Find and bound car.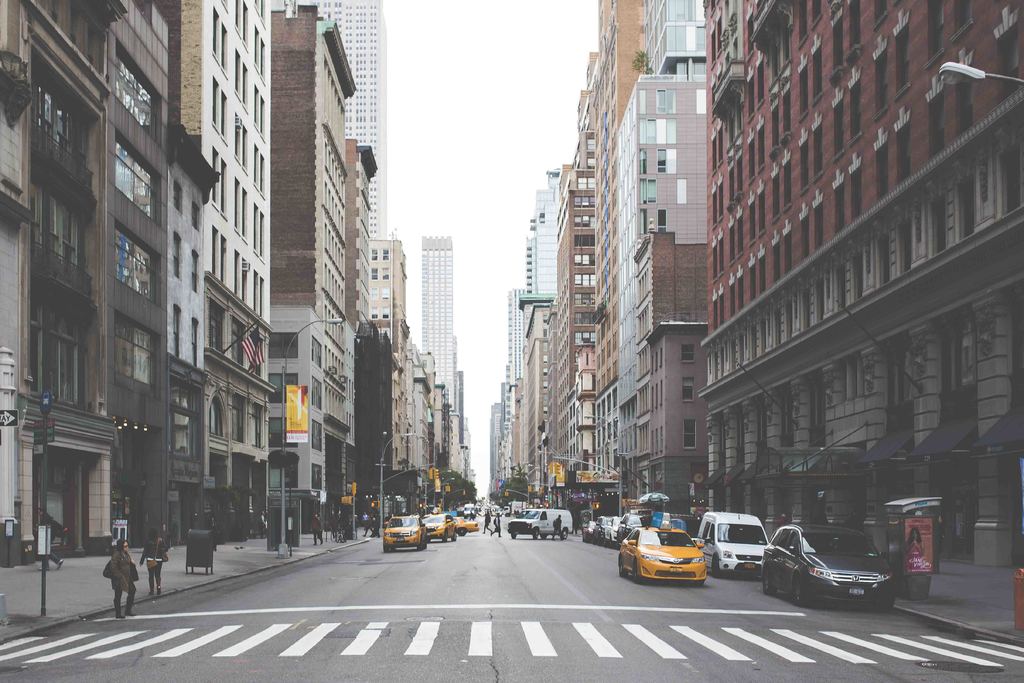
Bound: bbox=(759, 531, 907, 610).
